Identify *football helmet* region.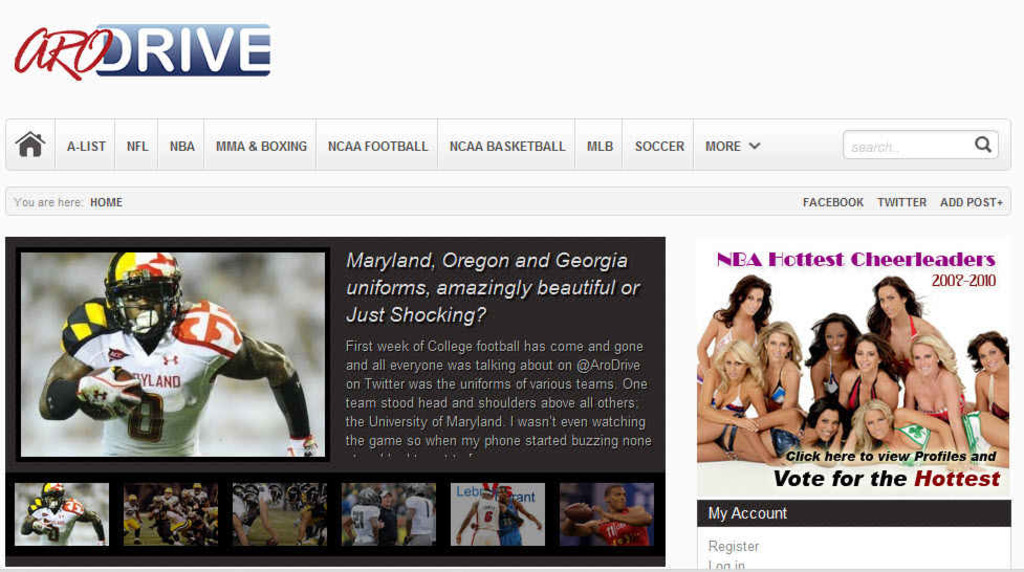
Region: 247 499 258 522.
